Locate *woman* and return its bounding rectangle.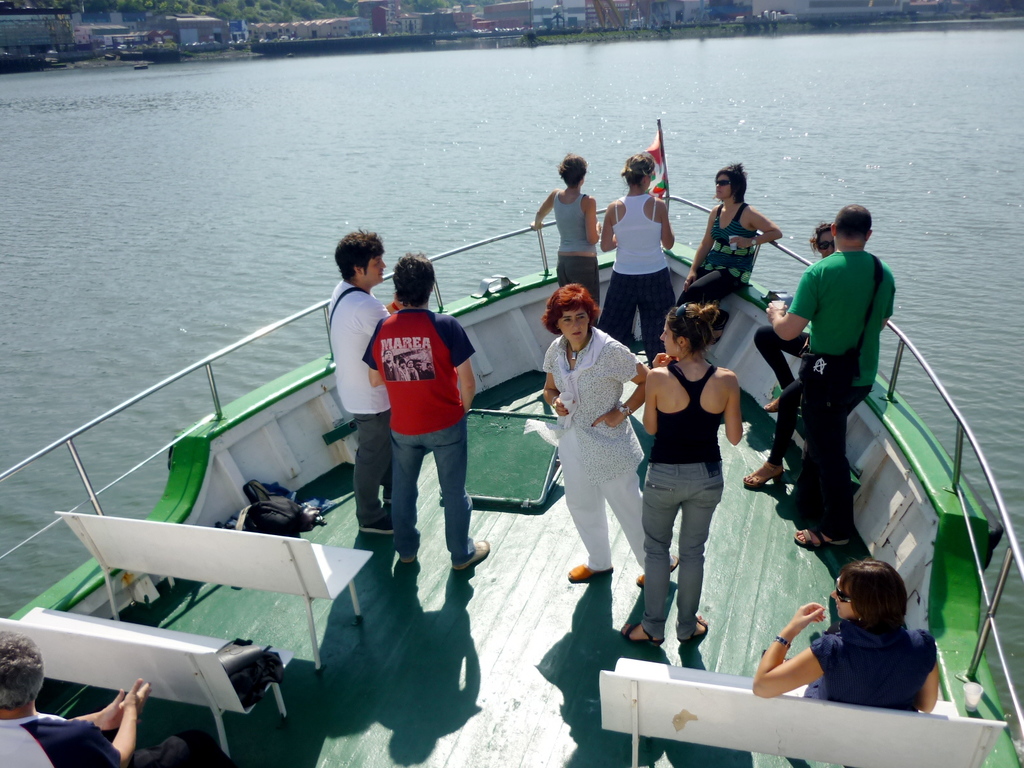
[left=609, top=299, right=746, bottom=637].
